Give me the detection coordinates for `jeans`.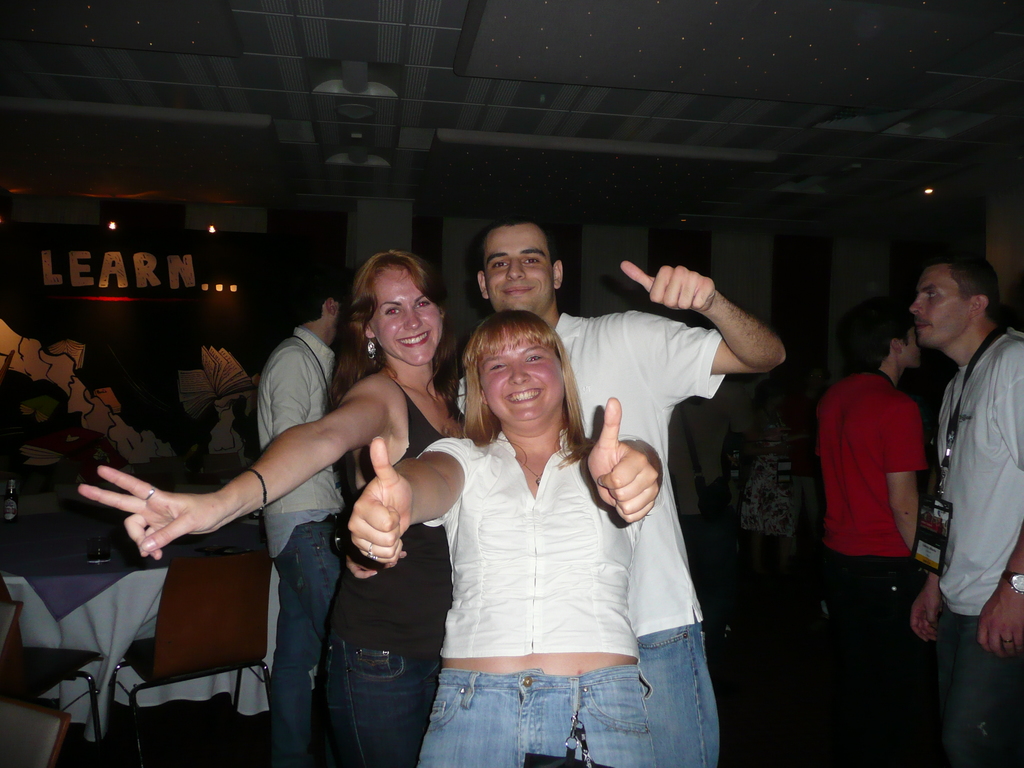
box=[923, 621, 1021, 767].
